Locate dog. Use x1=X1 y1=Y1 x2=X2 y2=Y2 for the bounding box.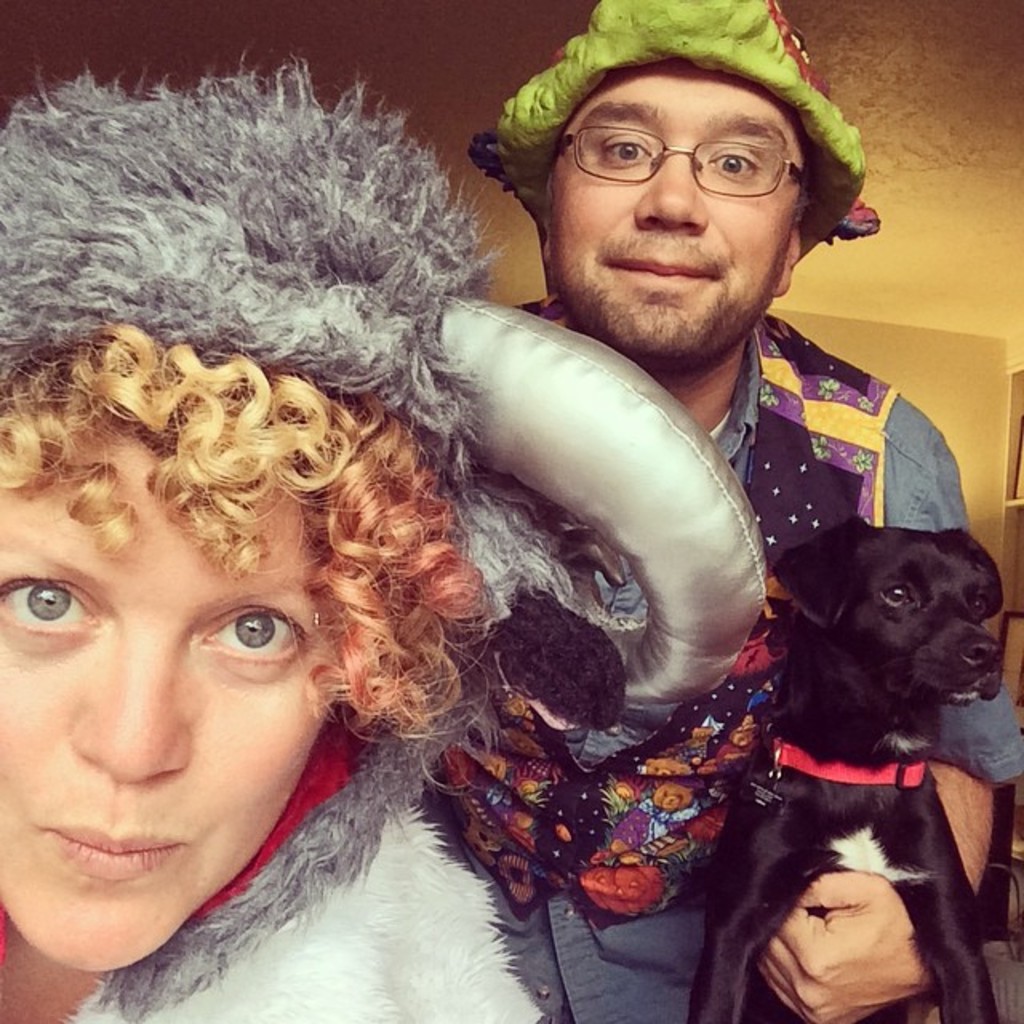
x1=690 y1=514 x2=1008 y2=1022.
